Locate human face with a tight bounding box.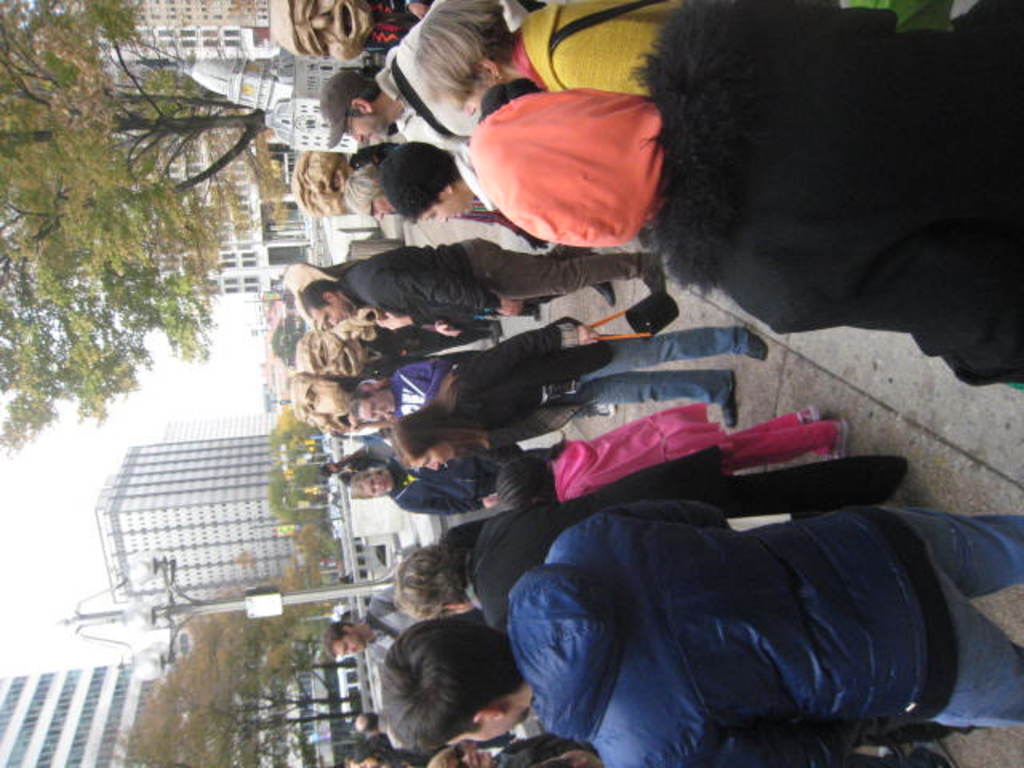
left=333, top=632, right=366, bottom=653.
